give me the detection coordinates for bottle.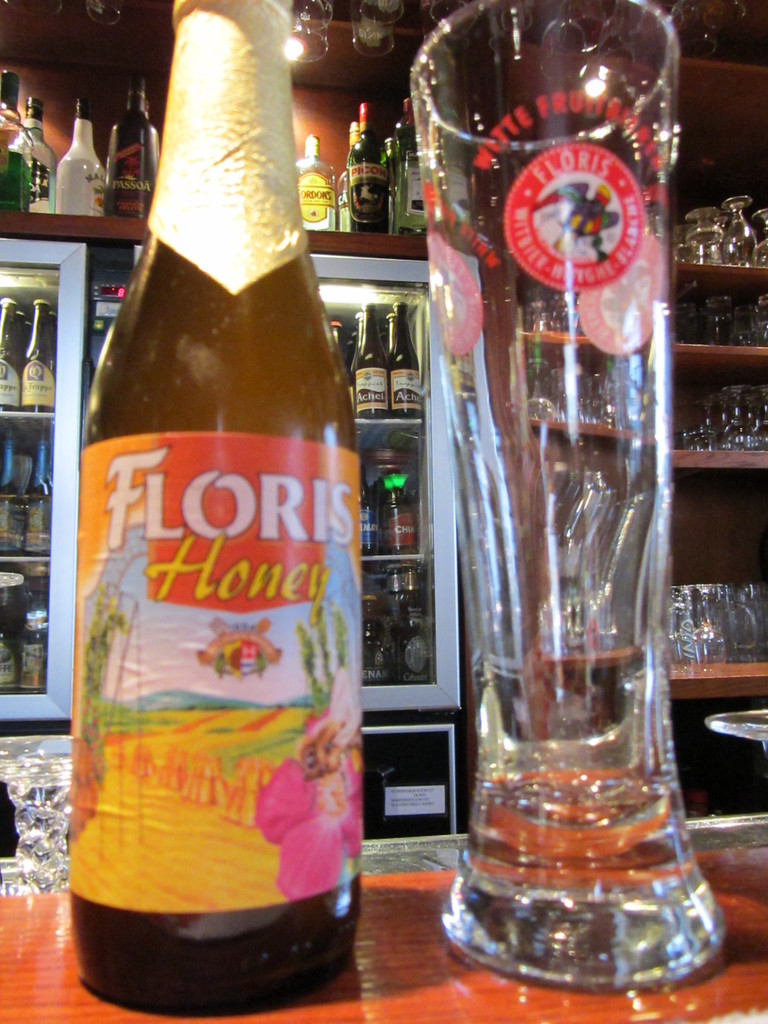
358 563 392 682.
